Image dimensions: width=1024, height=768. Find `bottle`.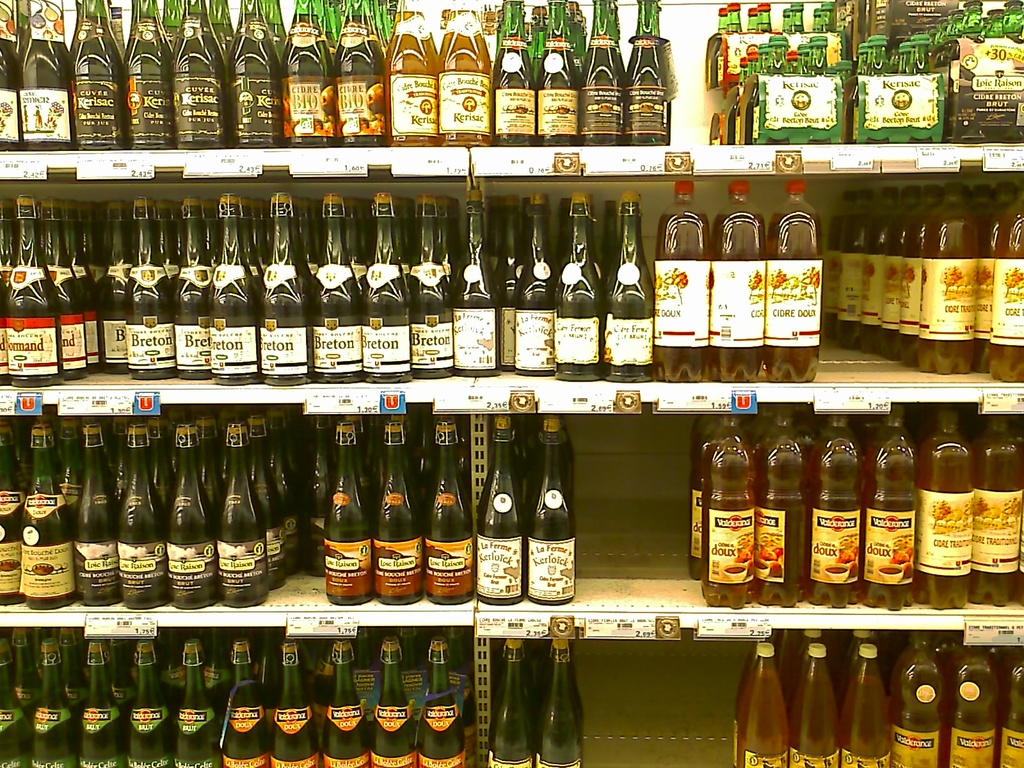
854, 42, 871, 76.
